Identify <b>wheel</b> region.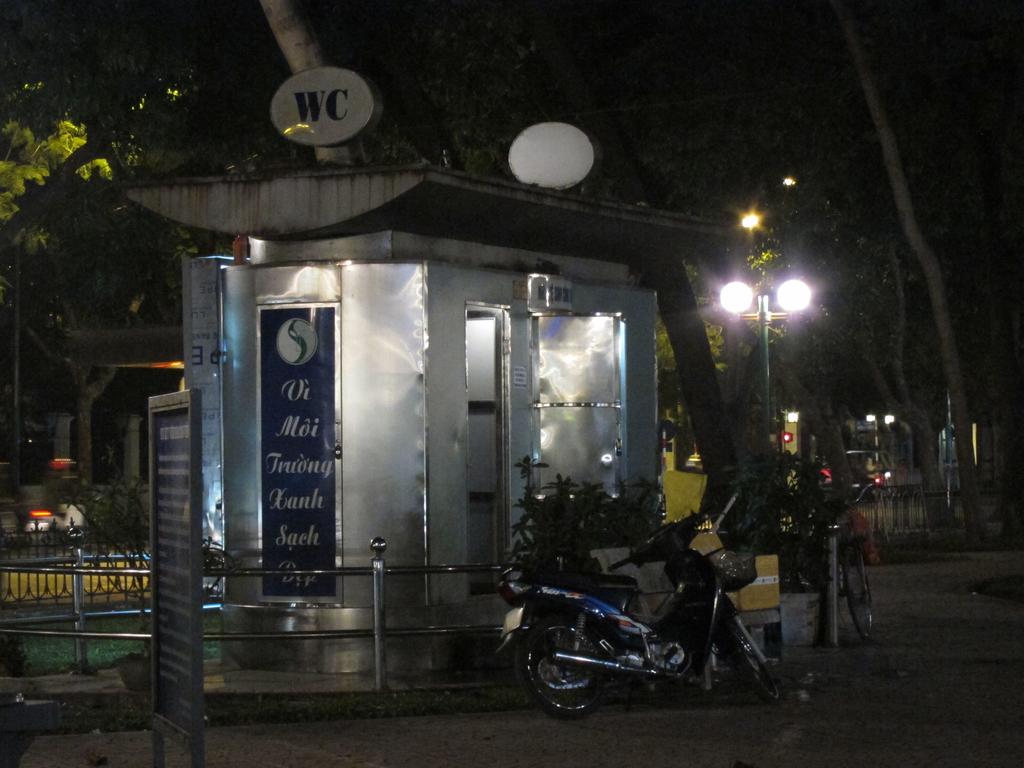
Region: crop(837, 553, 872, 639).
